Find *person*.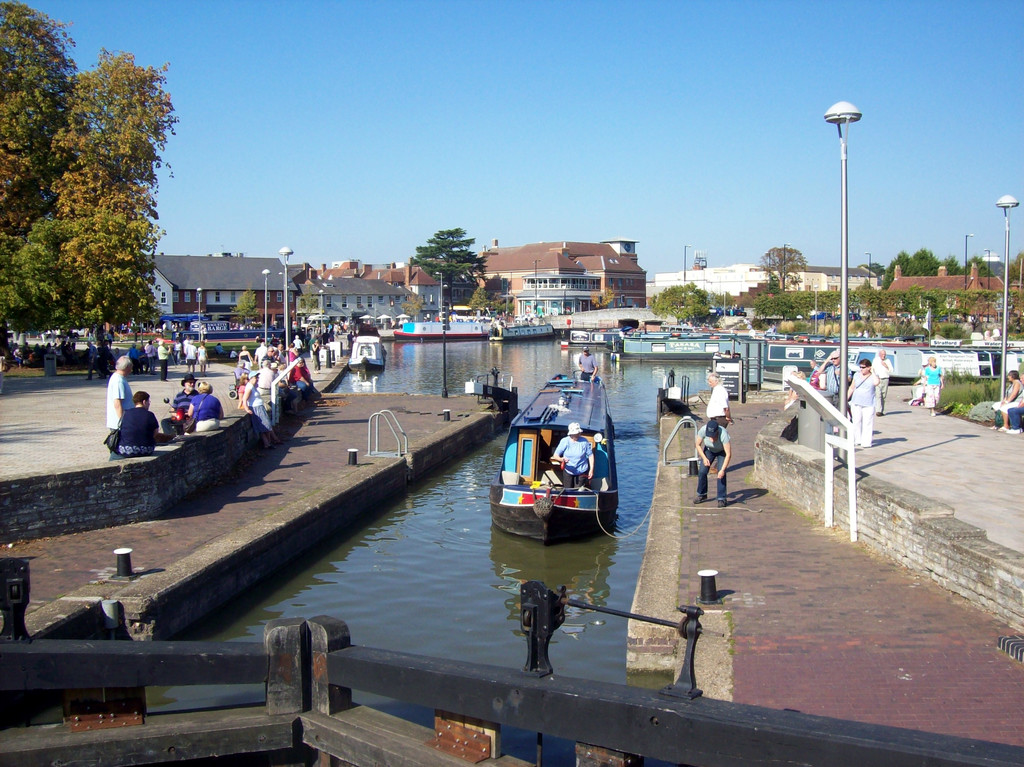
locate(108, 356, 131, 448).
